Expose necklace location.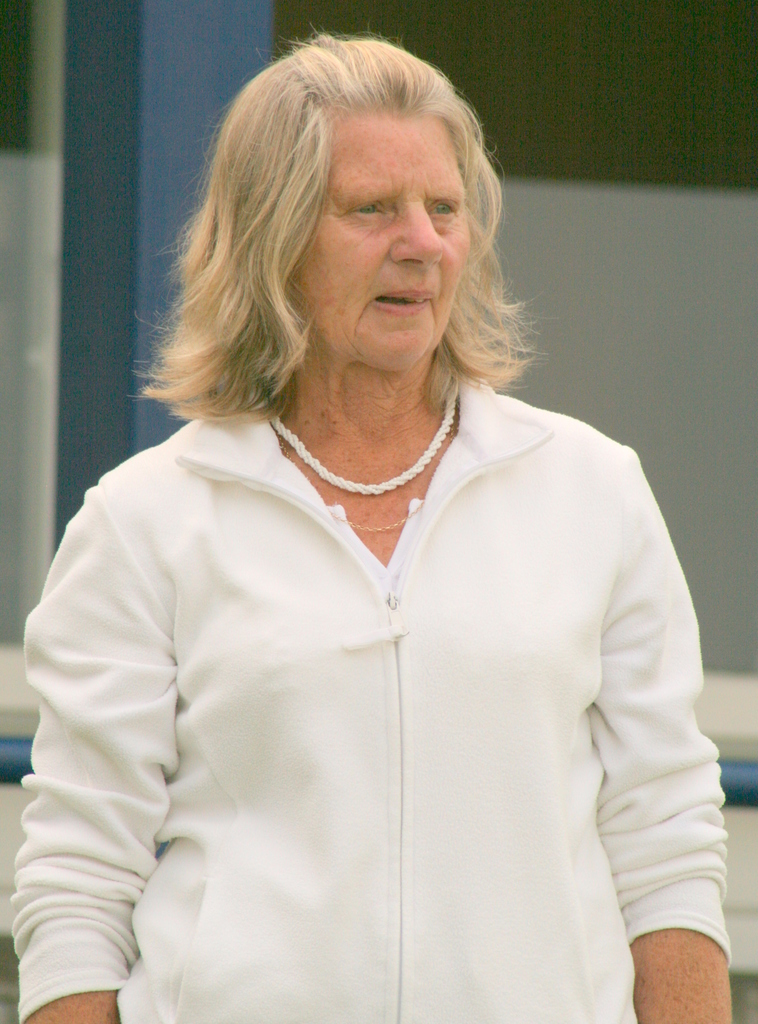
Exposed at x1=279 y1=419 x2=456 y2=532.
